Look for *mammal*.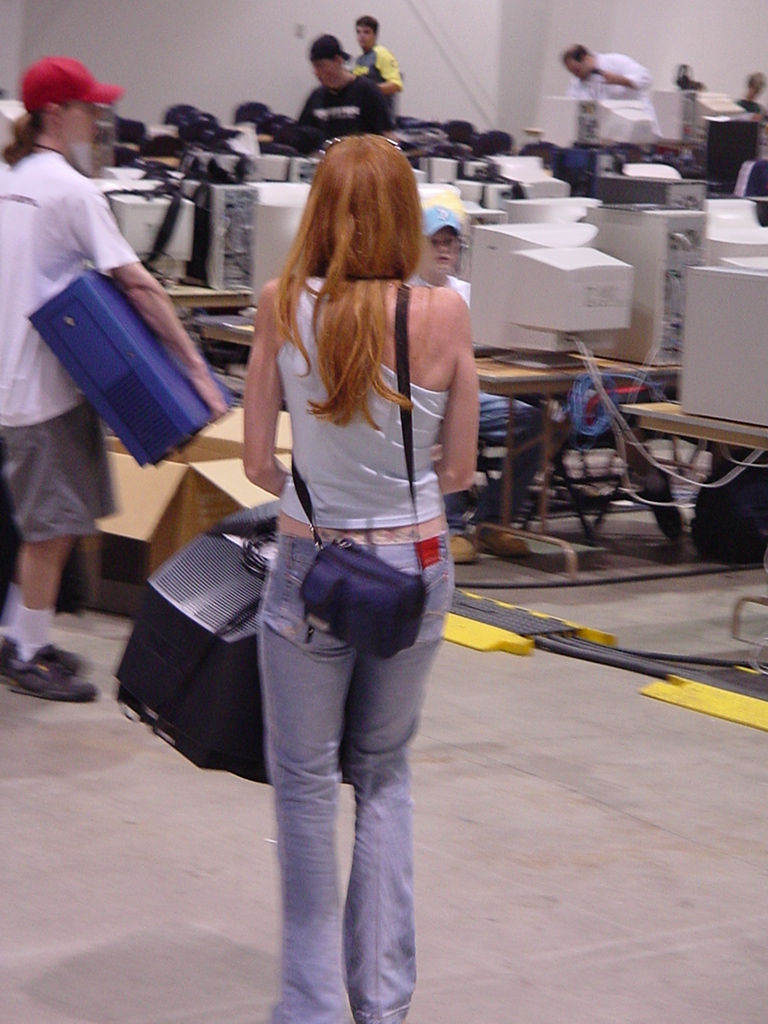
Found: l=737, t=68, r=767, b=126.
